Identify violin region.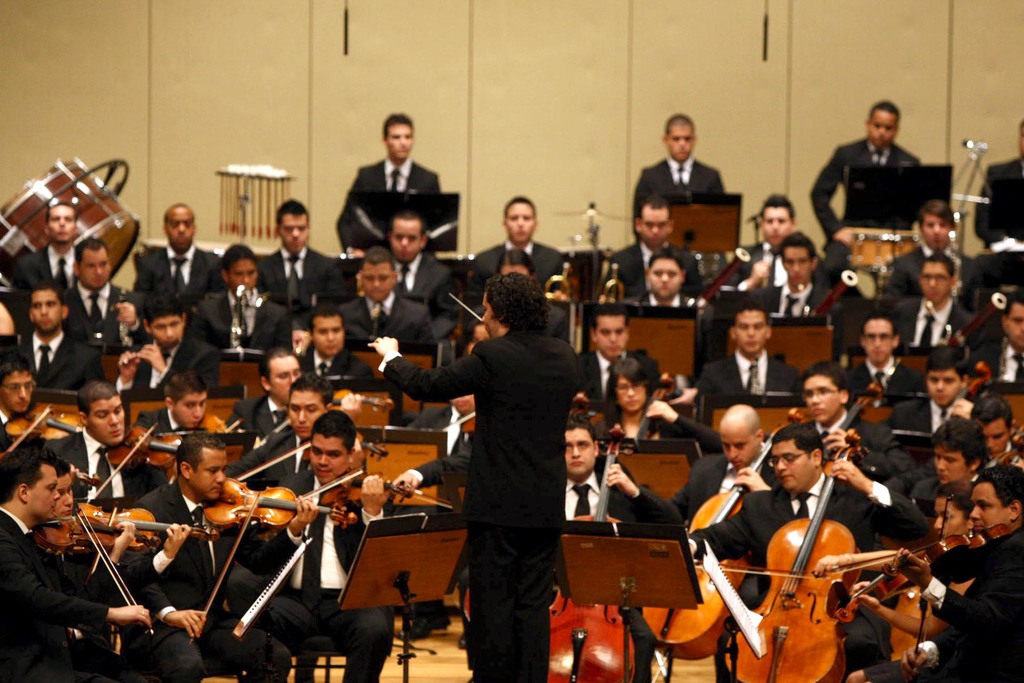
Region: [0,407,87,461].
